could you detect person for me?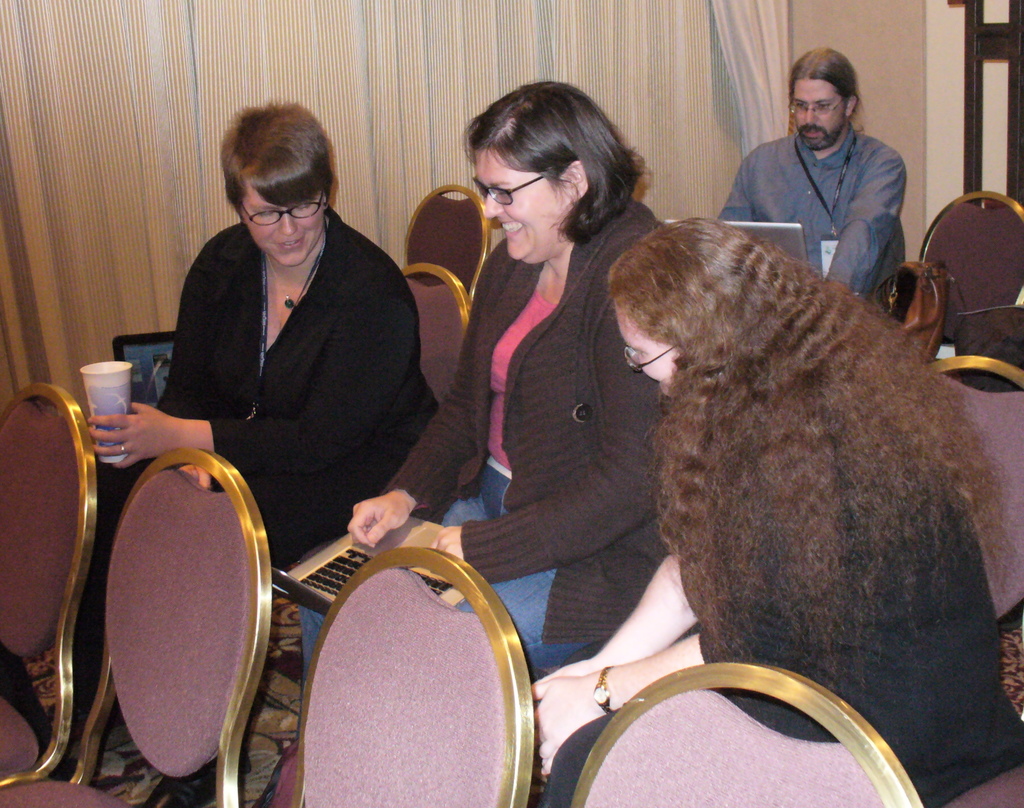
Detection result: crop(81, 98, 447, 807).
